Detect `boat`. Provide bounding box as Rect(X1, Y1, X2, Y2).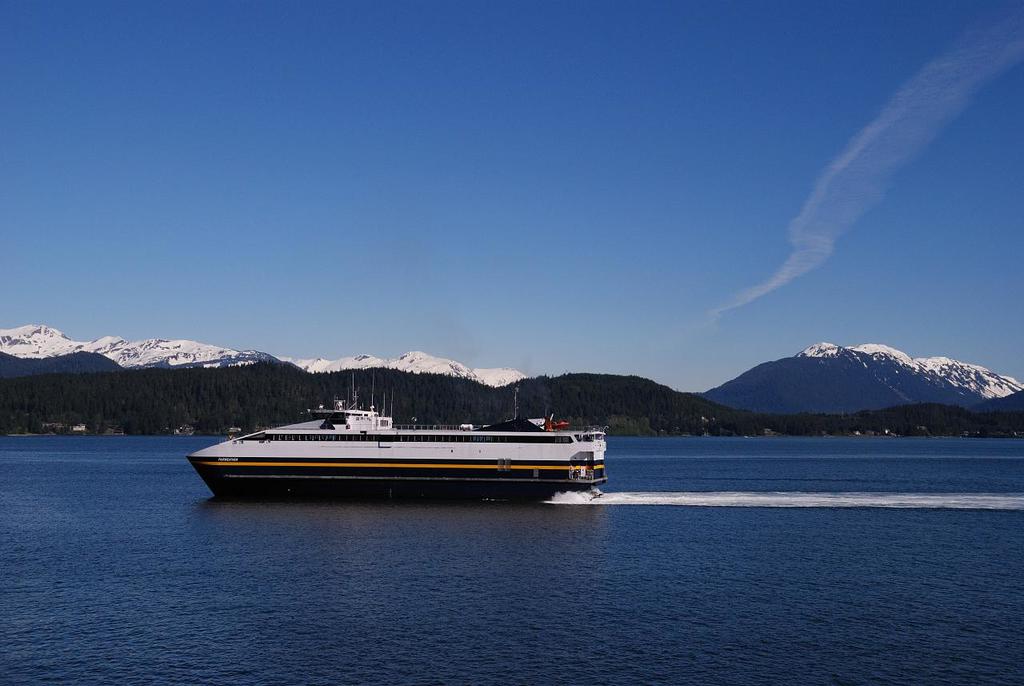
Rect(178, 396, 616, 507).
